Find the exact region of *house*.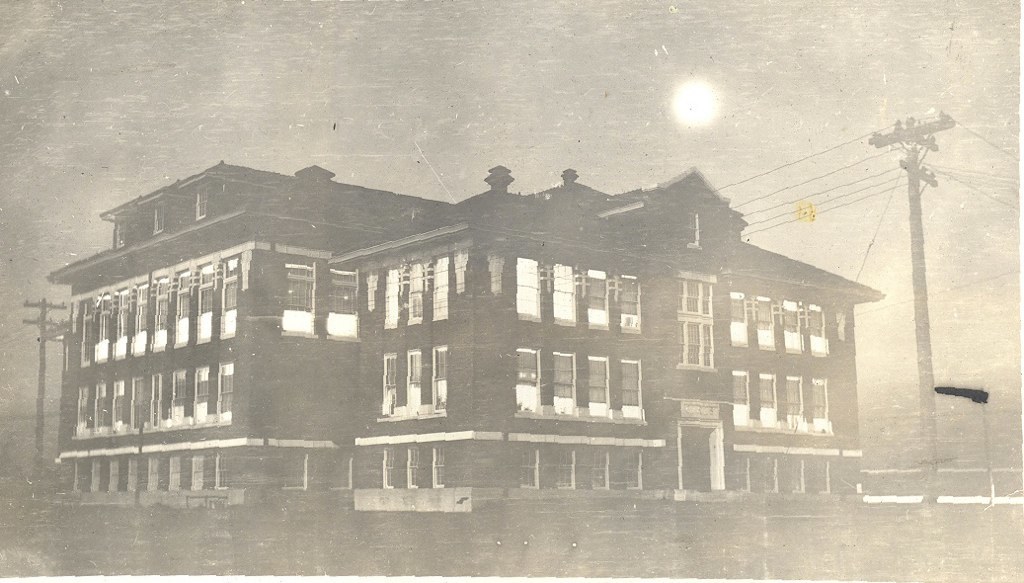
Exact region: box=[65, 137, 899, 501].
